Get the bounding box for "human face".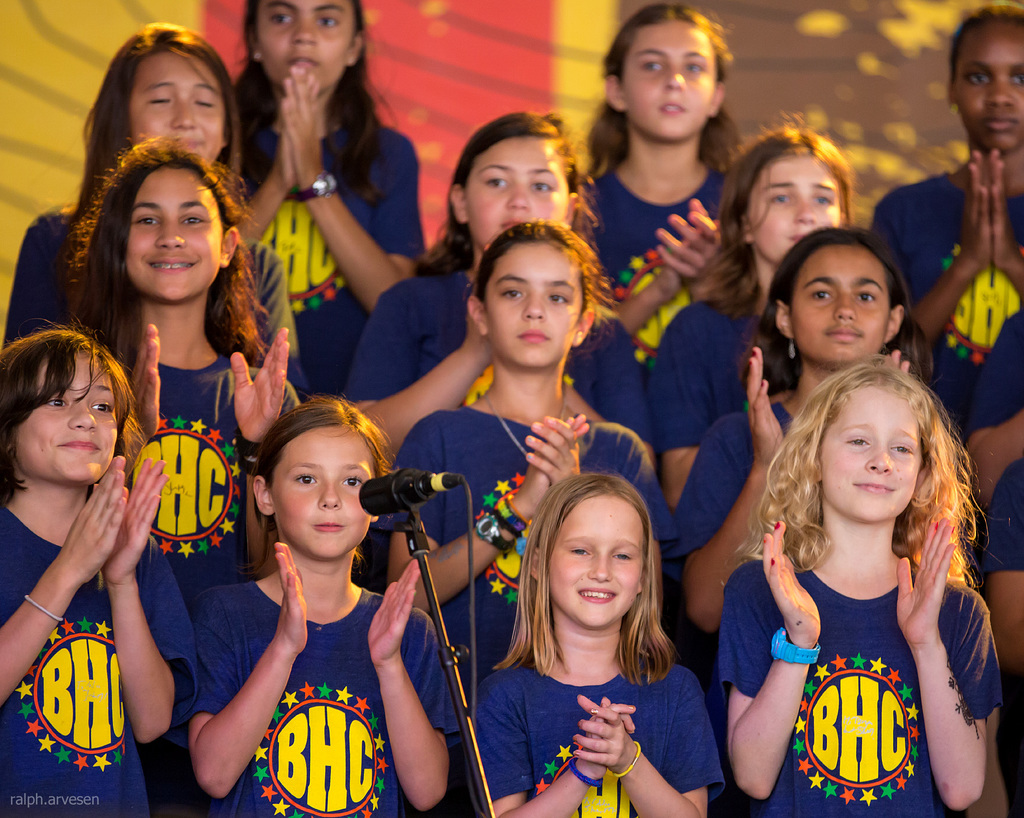
detection(460, 133, 570, 241).
